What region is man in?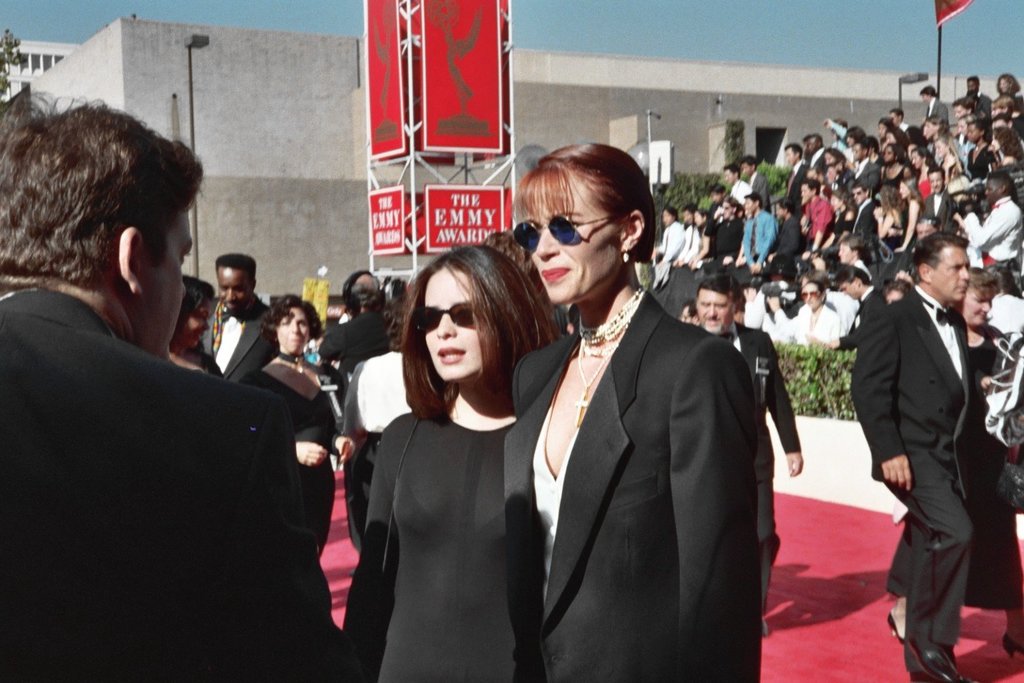
887/109/909/130.
